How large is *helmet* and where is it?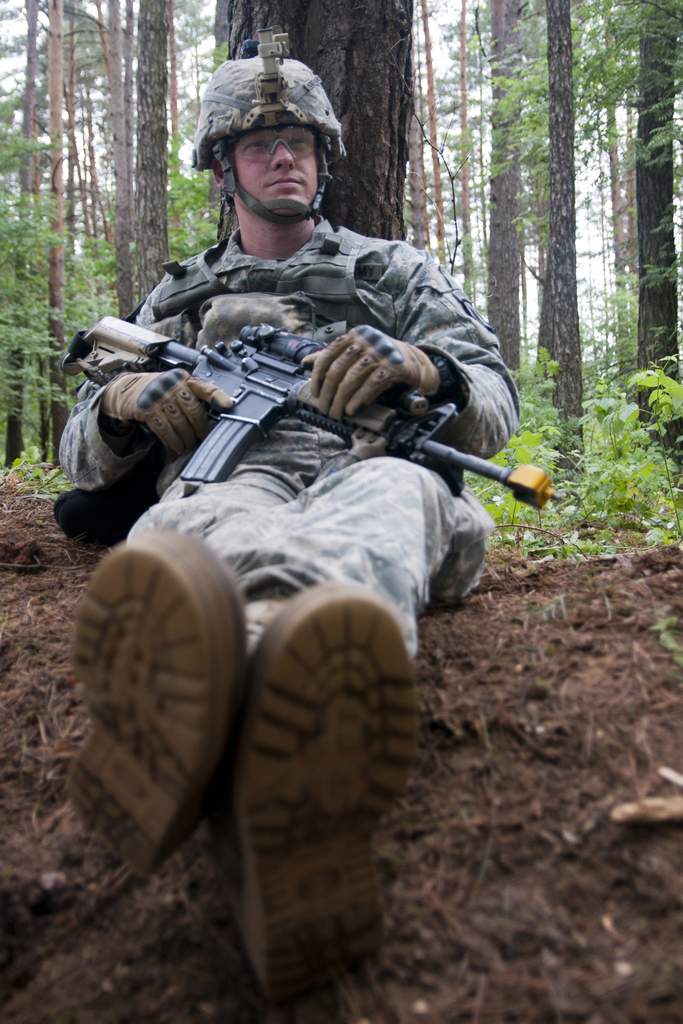
Bounding box: box=[196, 54, 346, 237].
